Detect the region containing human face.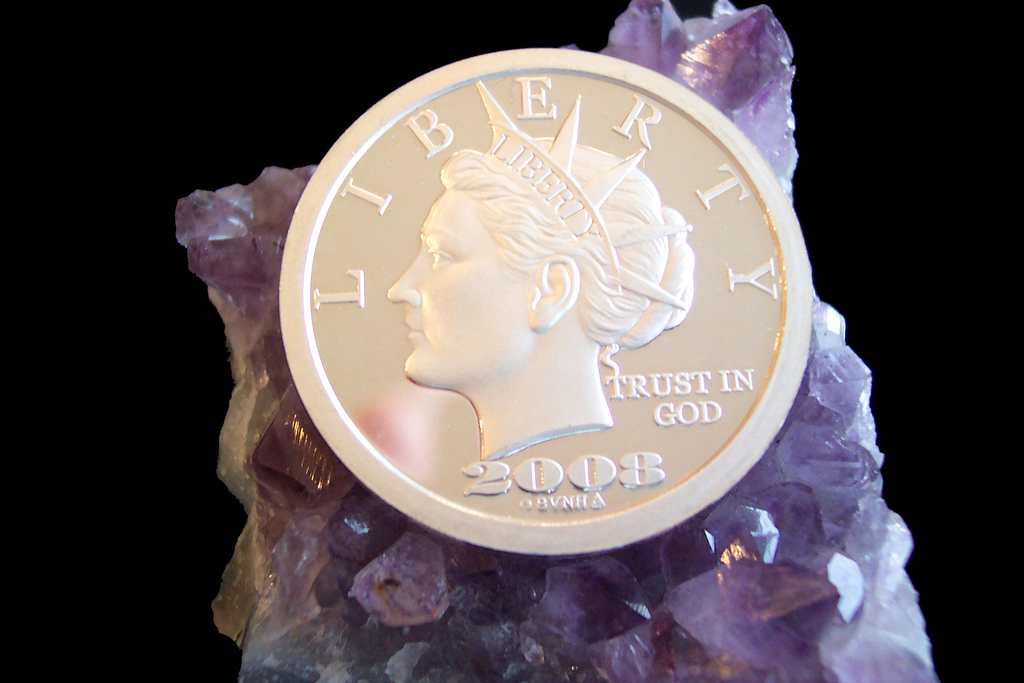
x1=389, y1=188, x2=539, y2=389.
